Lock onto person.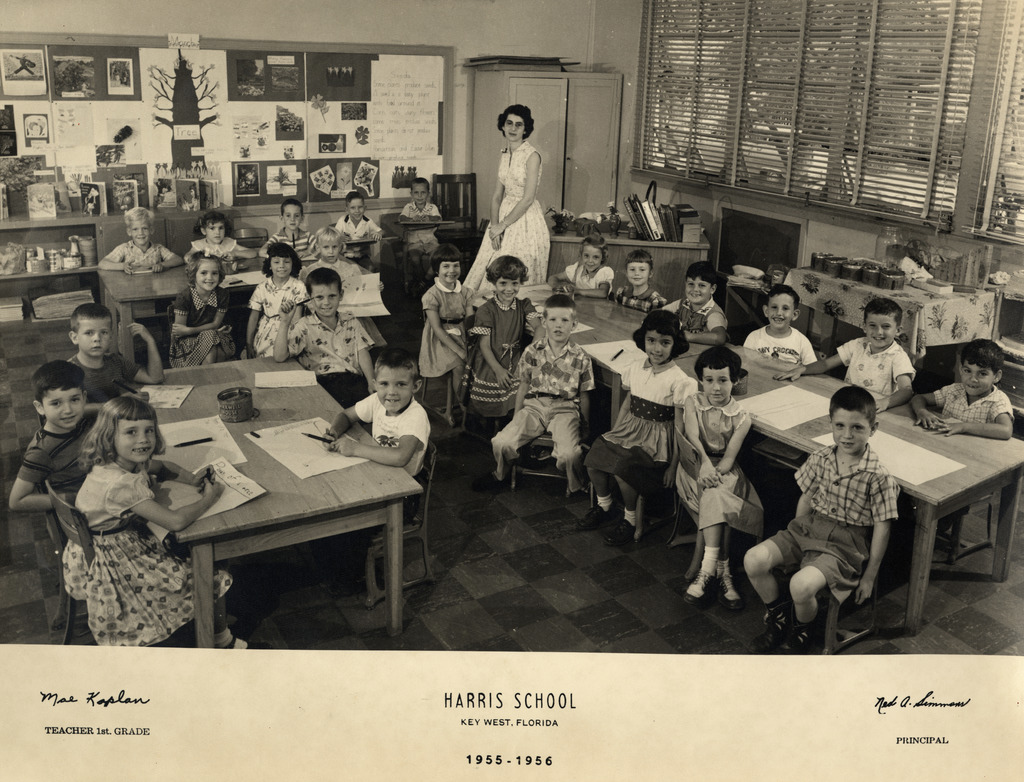
Locked: [7,362,105,517].
